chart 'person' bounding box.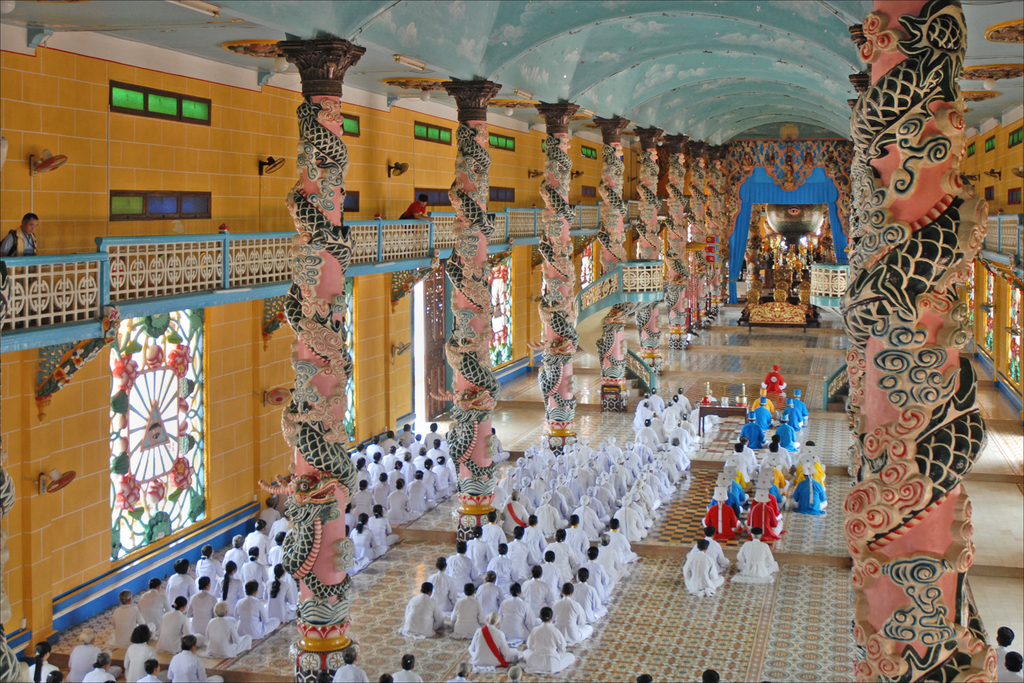
Charted: 481,538,524,588.
